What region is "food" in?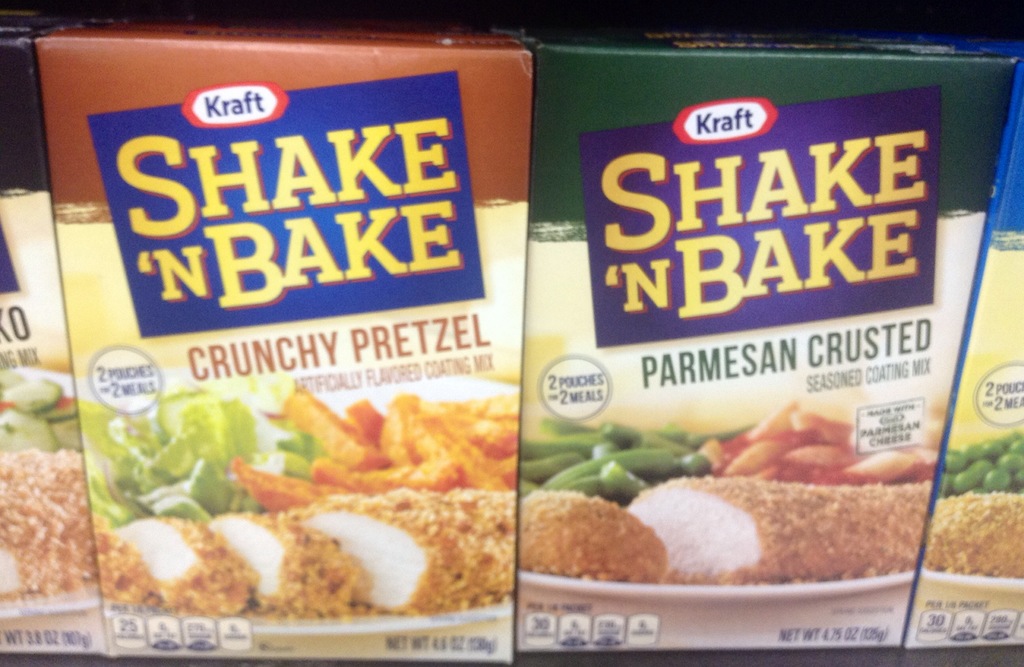
[296,488,515,618].
